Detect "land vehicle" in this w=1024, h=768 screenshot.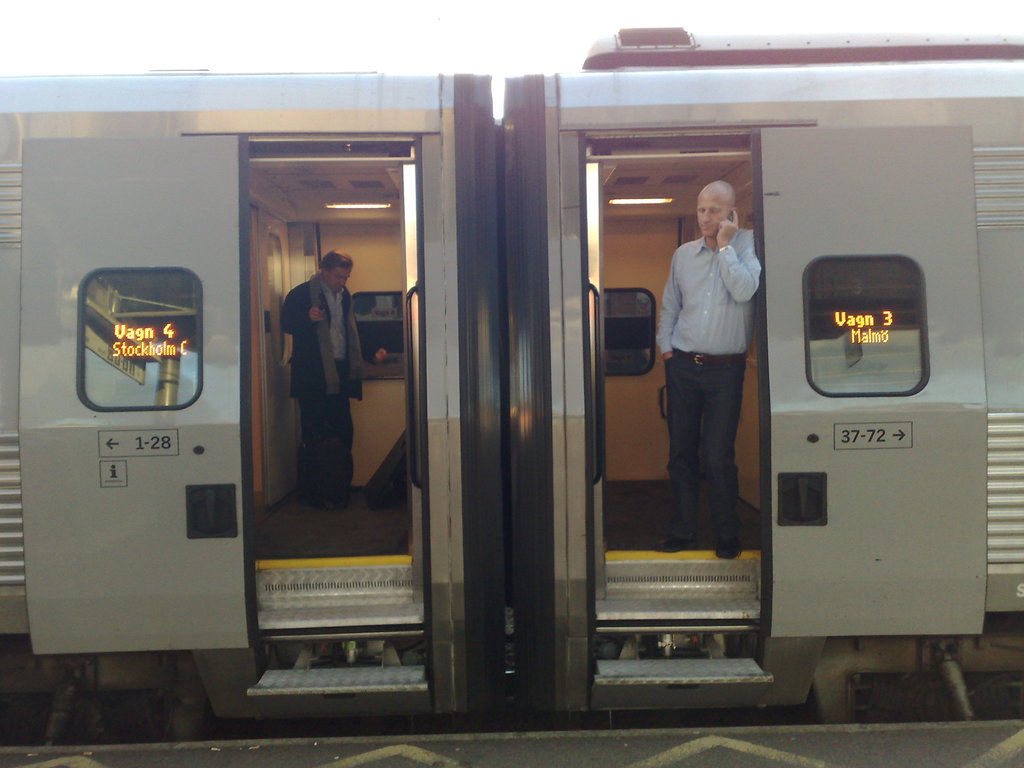
Detection: Rect(0, 68, 1023, 767).
